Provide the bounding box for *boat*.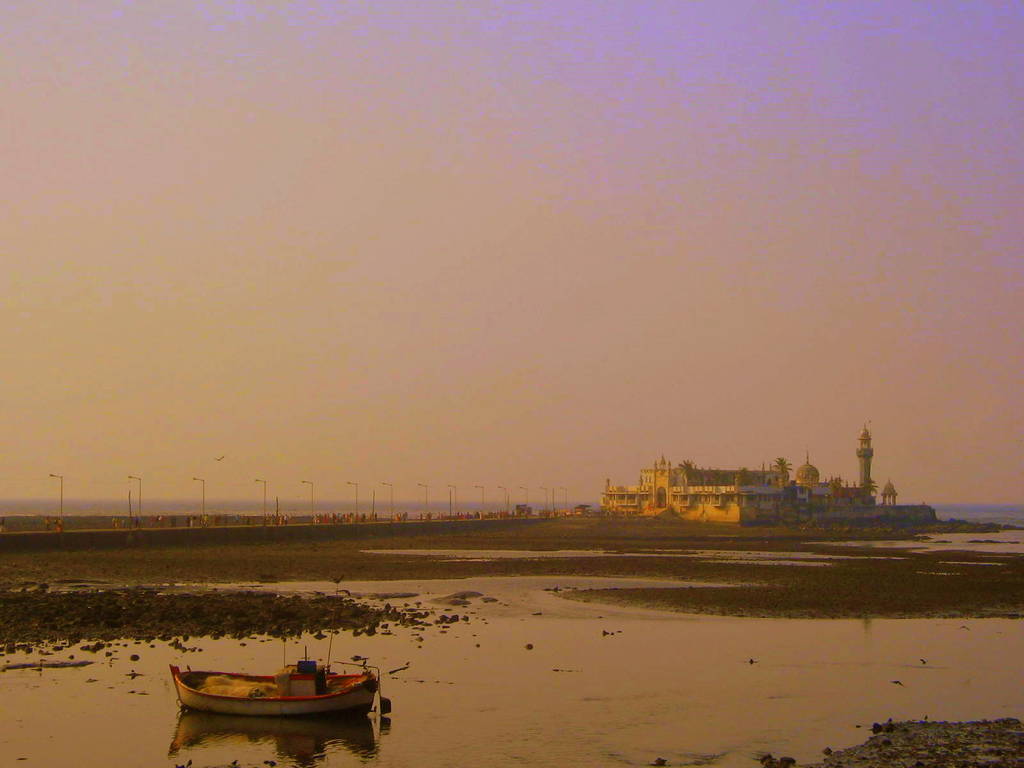
box=[165, 650, 384, 751].
